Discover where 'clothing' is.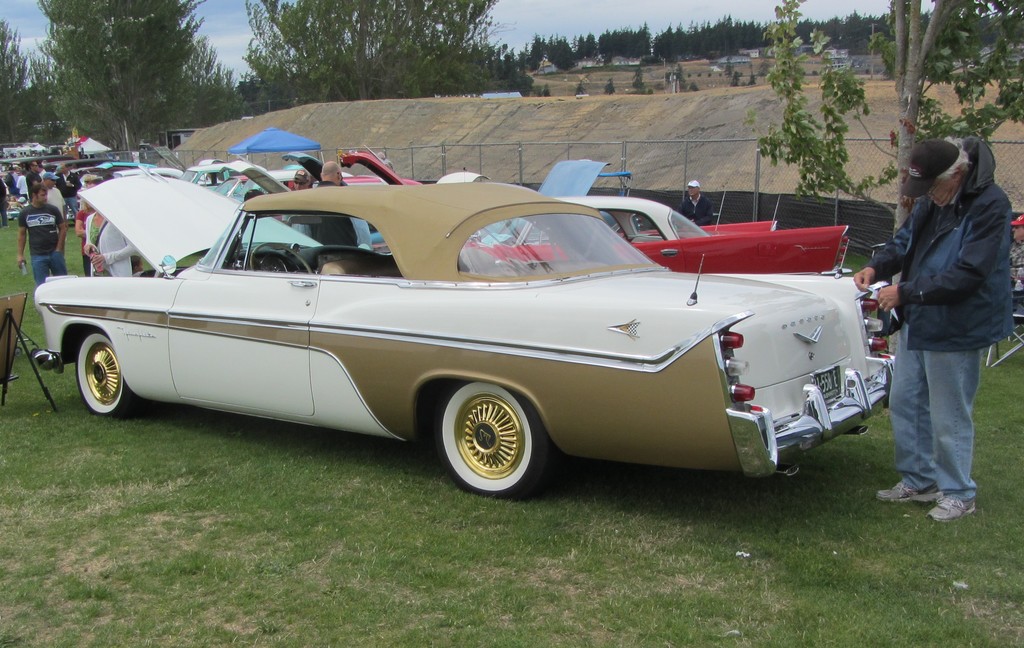
Discovered at 74/207/93/277.
